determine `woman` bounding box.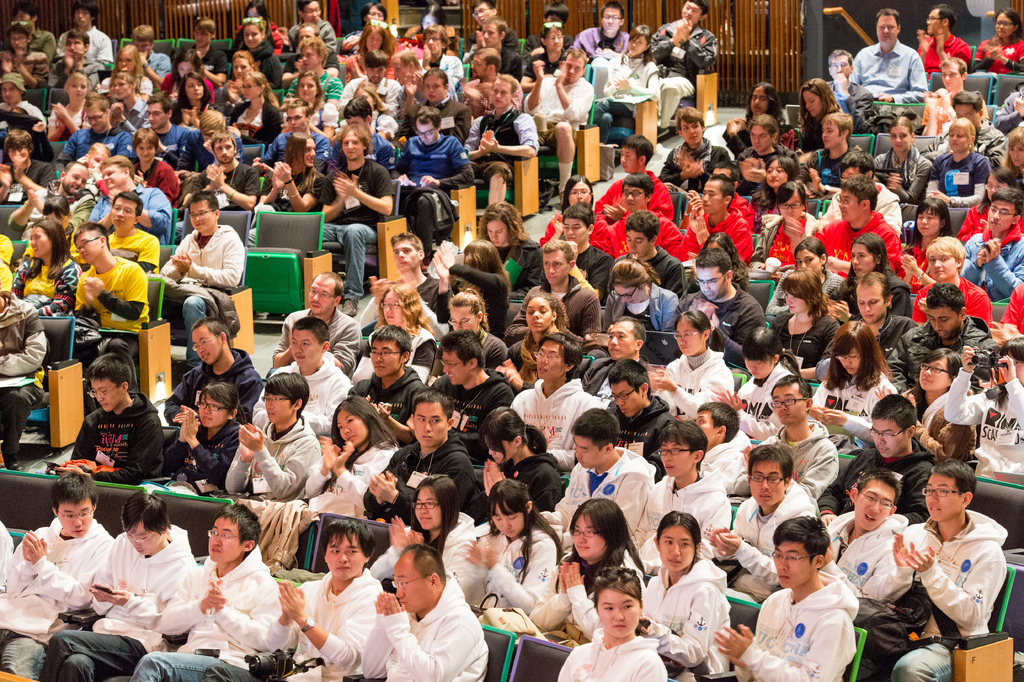
Determined: Rect(520, 15, 578, 91).
